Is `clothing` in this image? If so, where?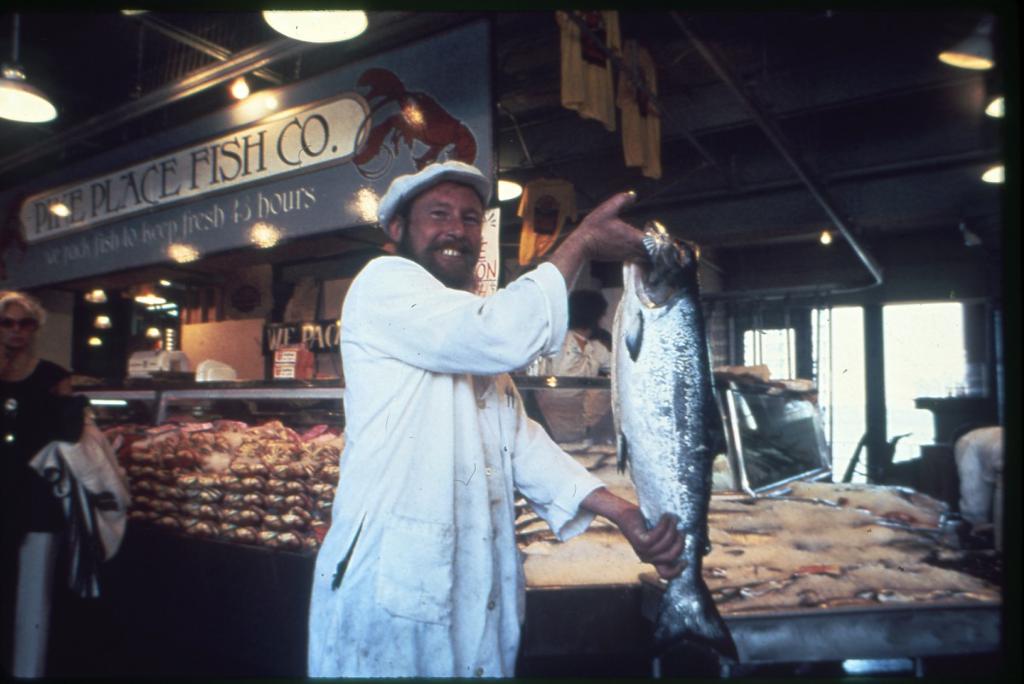
Yes, at {"left": 0, "top": 358, "right": 89, "bottom": 648}.
